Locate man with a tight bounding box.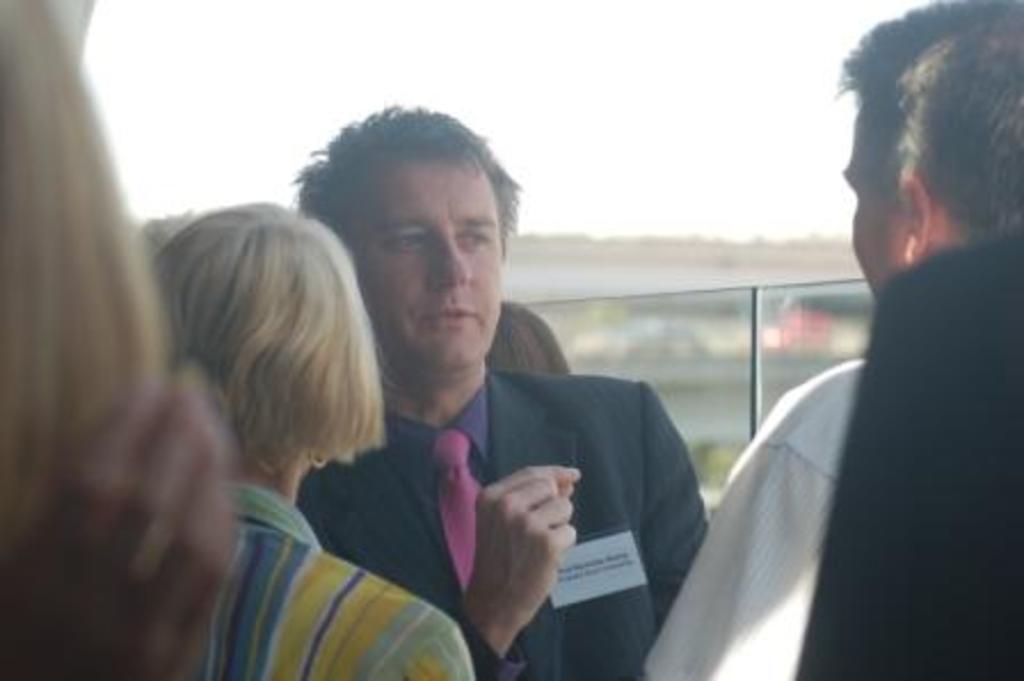
bbox(802, 7, 1022, 676).
